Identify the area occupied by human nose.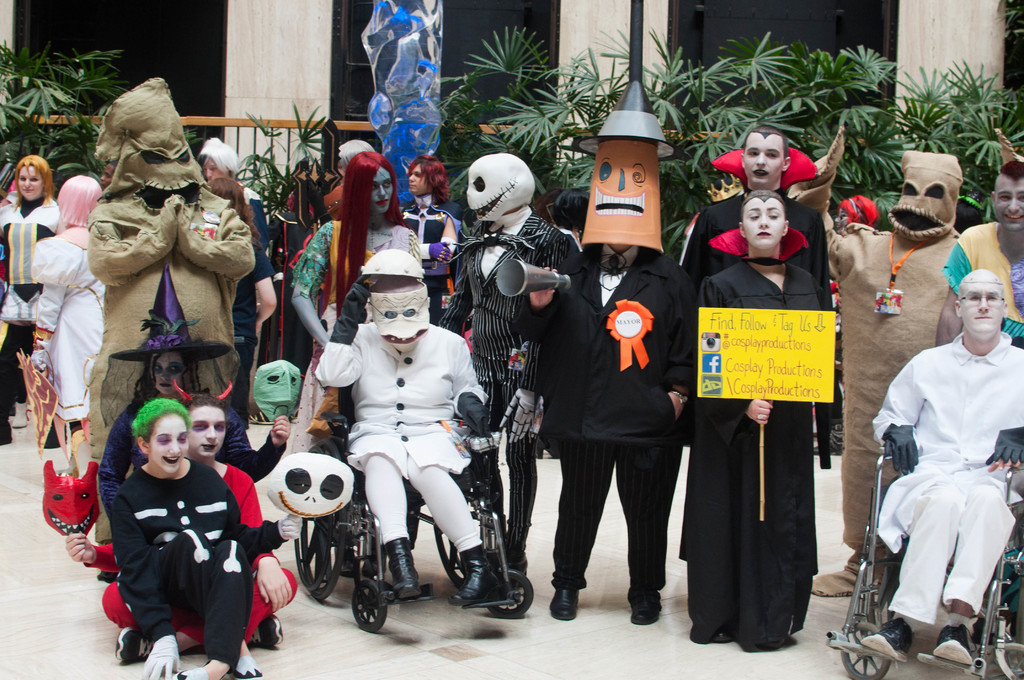
Area: box(1004, 197, 1018, 213).
